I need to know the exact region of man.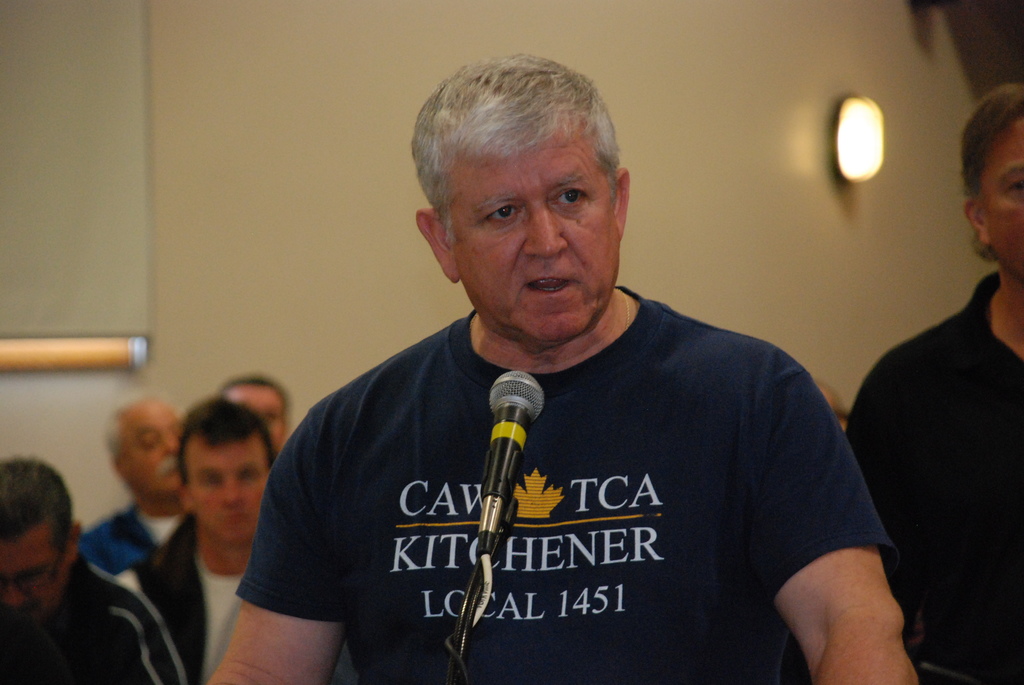
Region: <bbox>840, 80, 1023, 684</bbox>.
